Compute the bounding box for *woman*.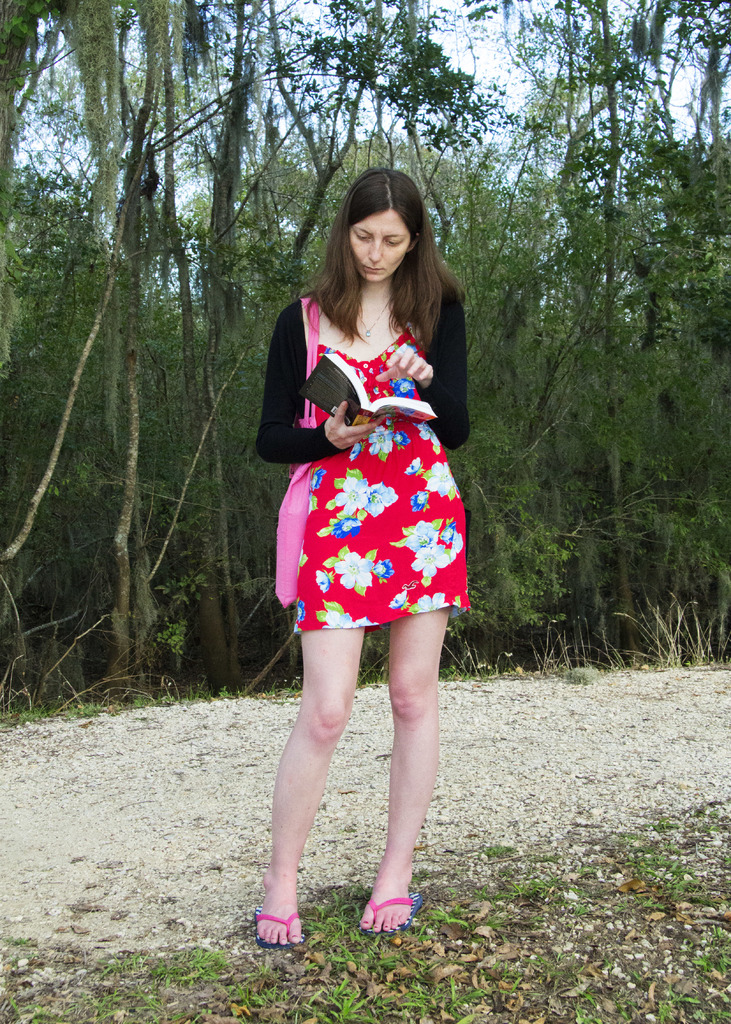
x1=261 y1=198 x2=488 y2=755.
